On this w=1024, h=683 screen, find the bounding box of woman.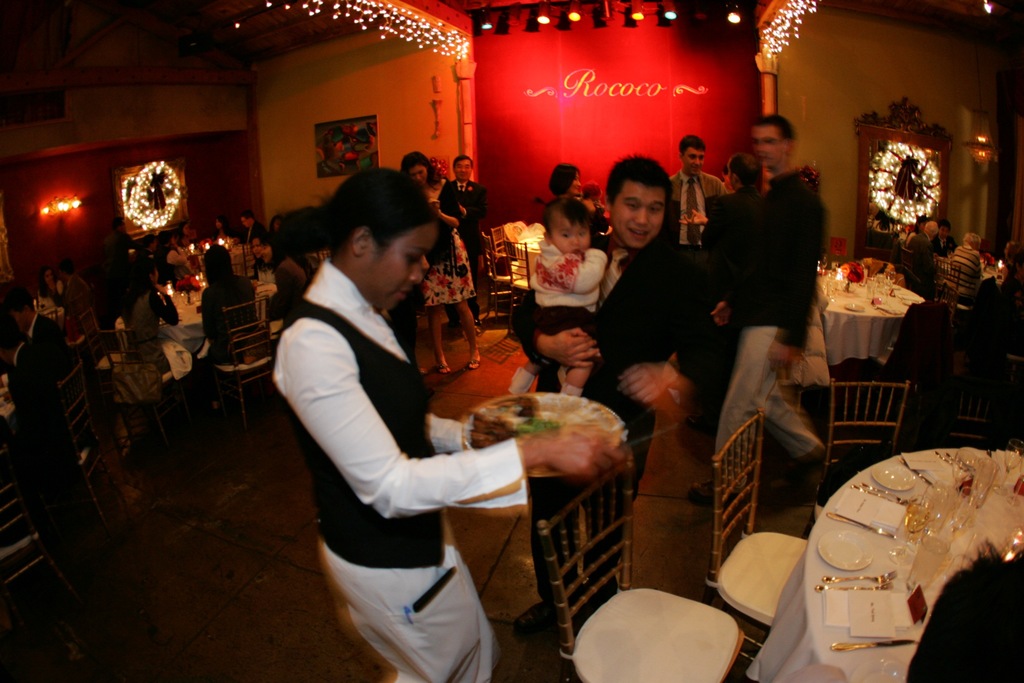
Bounding box: bbox=[399, 153, 483, 375].
